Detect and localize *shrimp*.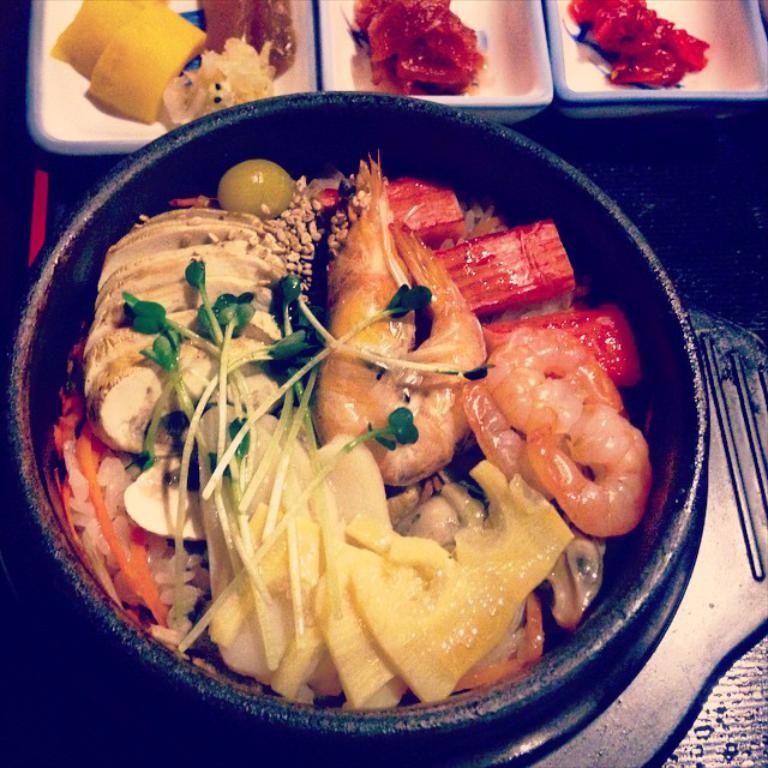
Localized at <bbox>313, 150, 479, 479</bbox>.
